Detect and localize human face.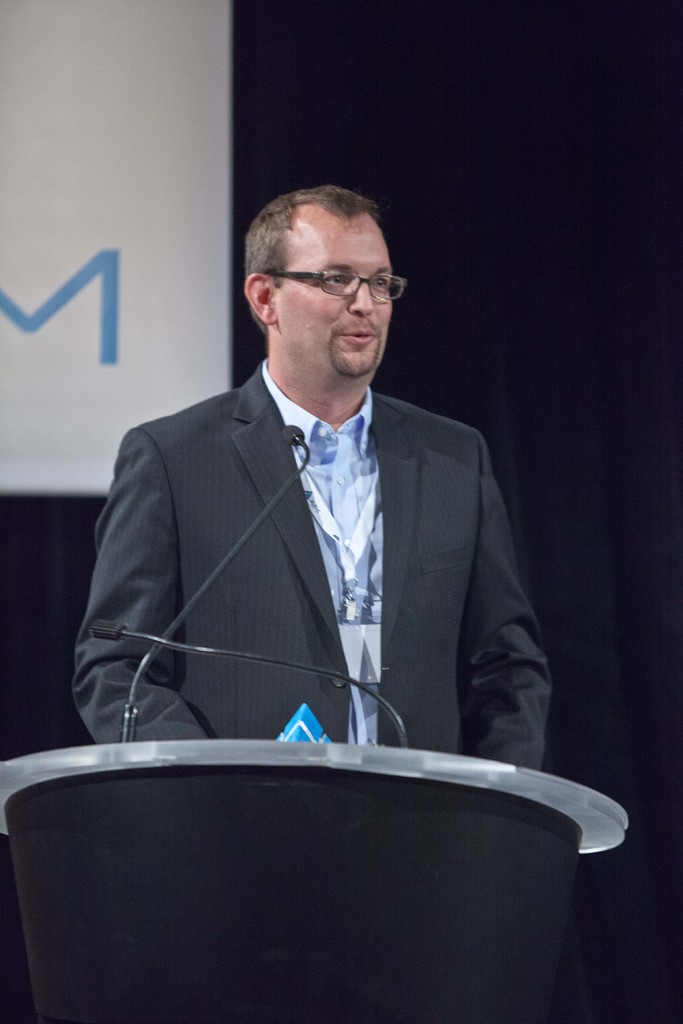
Localized at region(274, 216, 391, 376).
